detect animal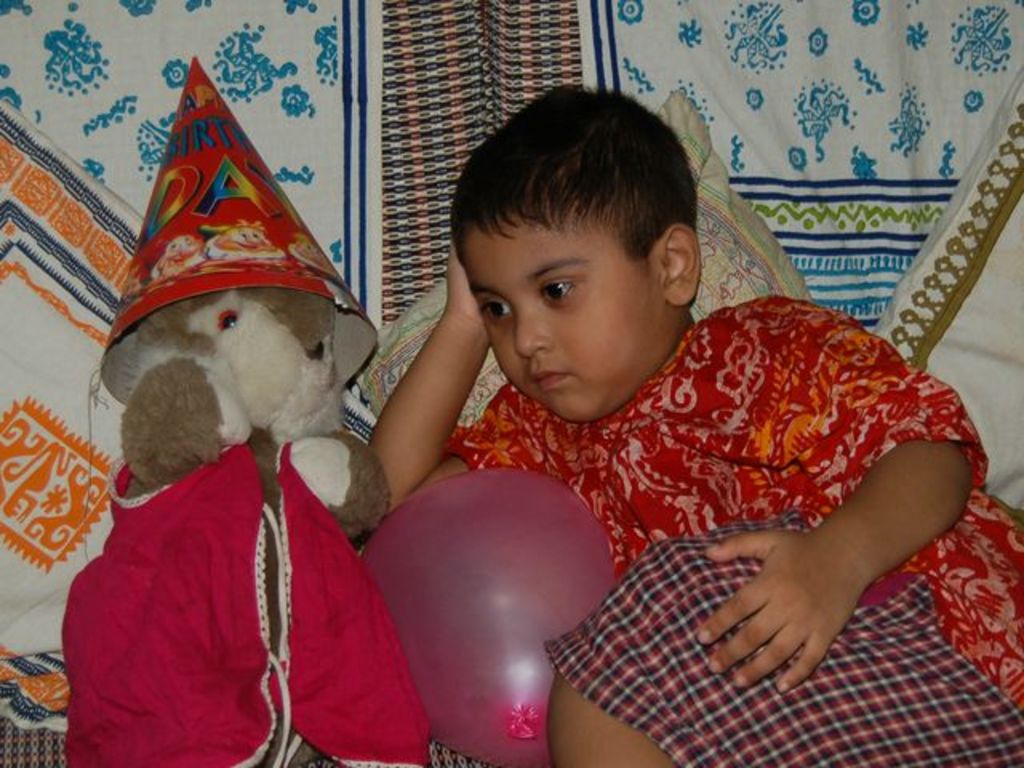
region(59, 285, 429, 766)
